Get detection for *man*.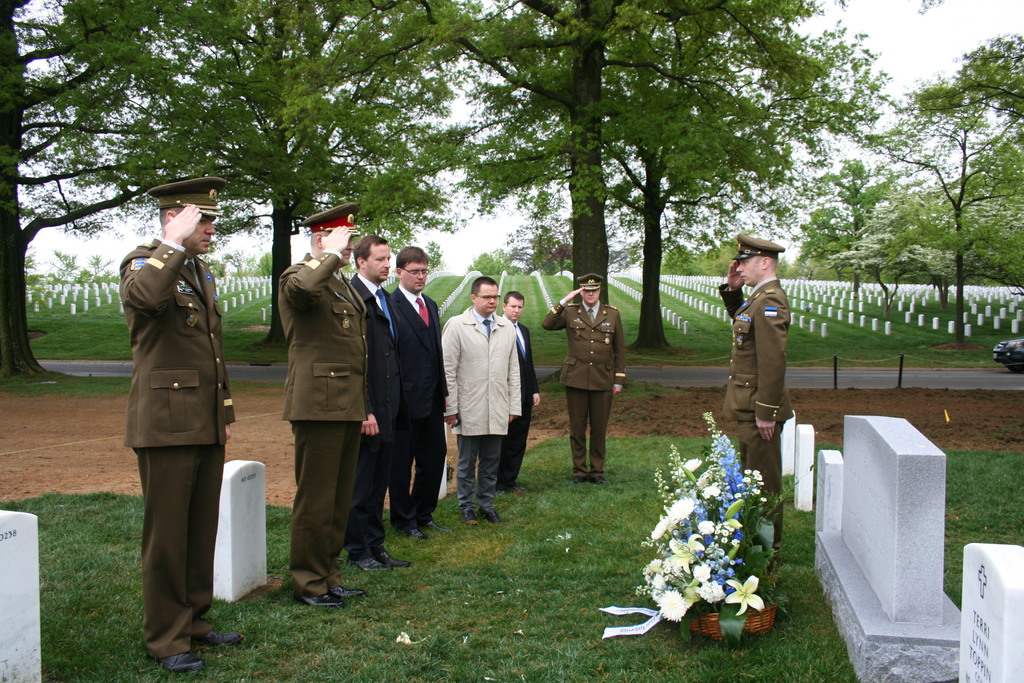
Detection: Rect(492, 288, 542, 494).
